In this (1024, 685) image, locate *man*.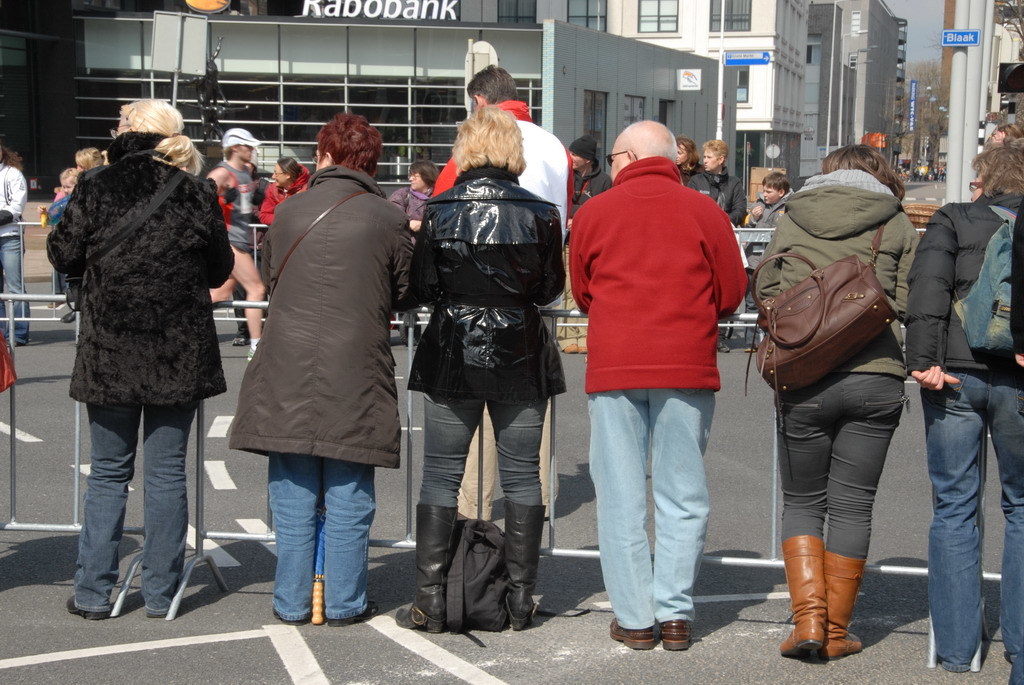
Bounding box: x1=200 y1=132 x2=273 y2=351.
